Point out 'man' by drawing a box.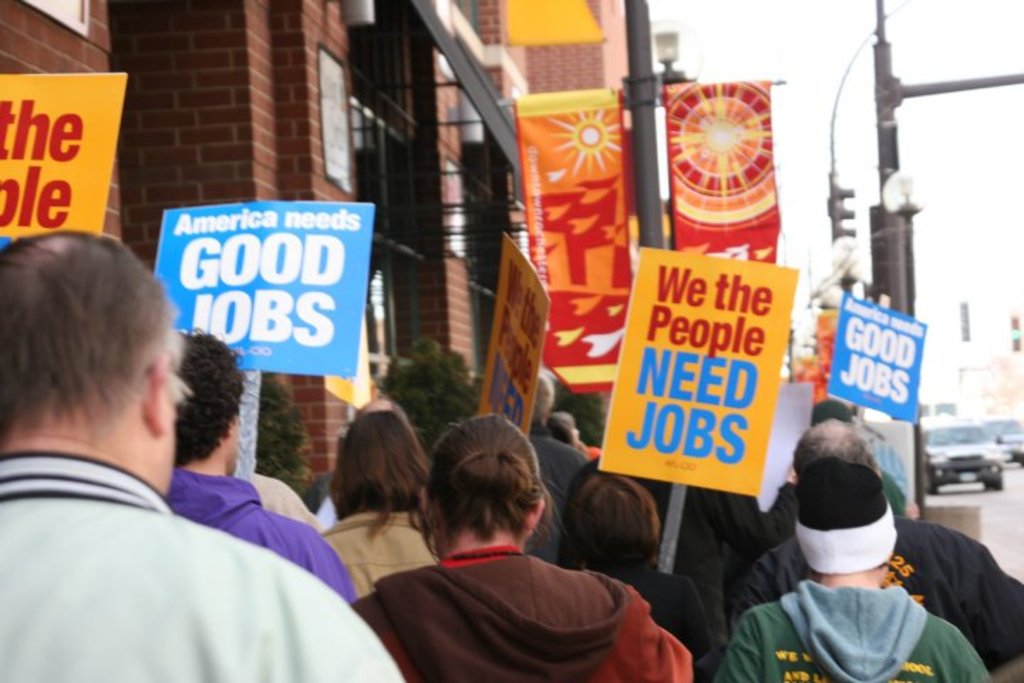
pyautogui.locateOnScreen(0, 222, 407, 682).
